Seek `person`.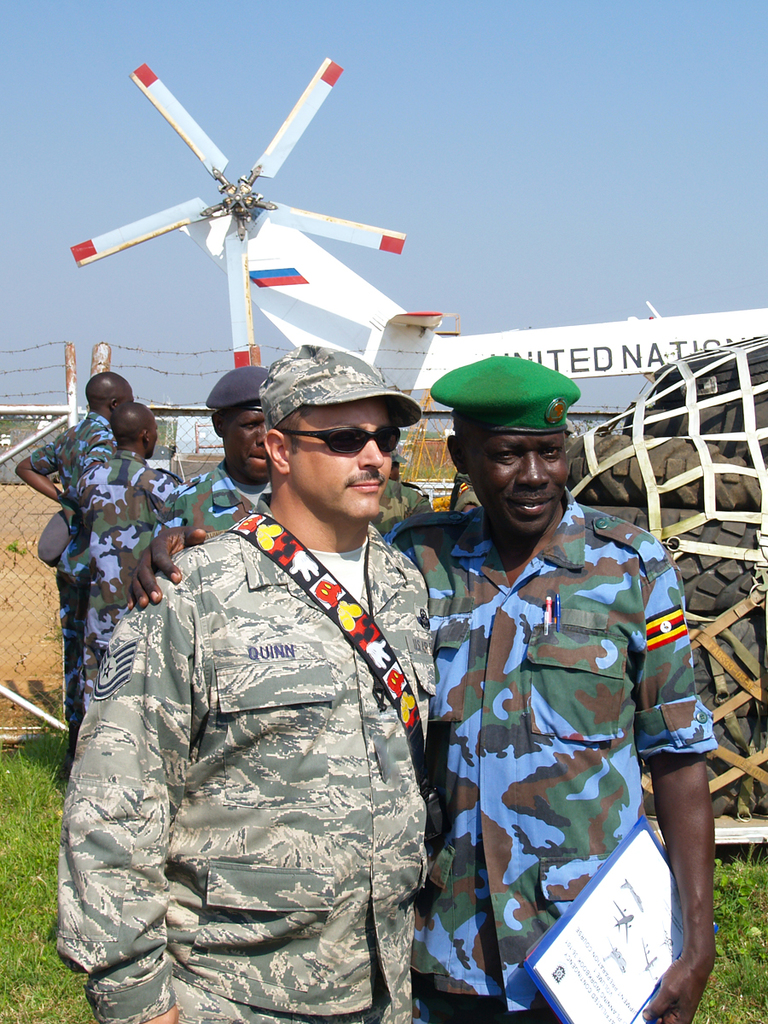
[366, 479, 432, 540].
